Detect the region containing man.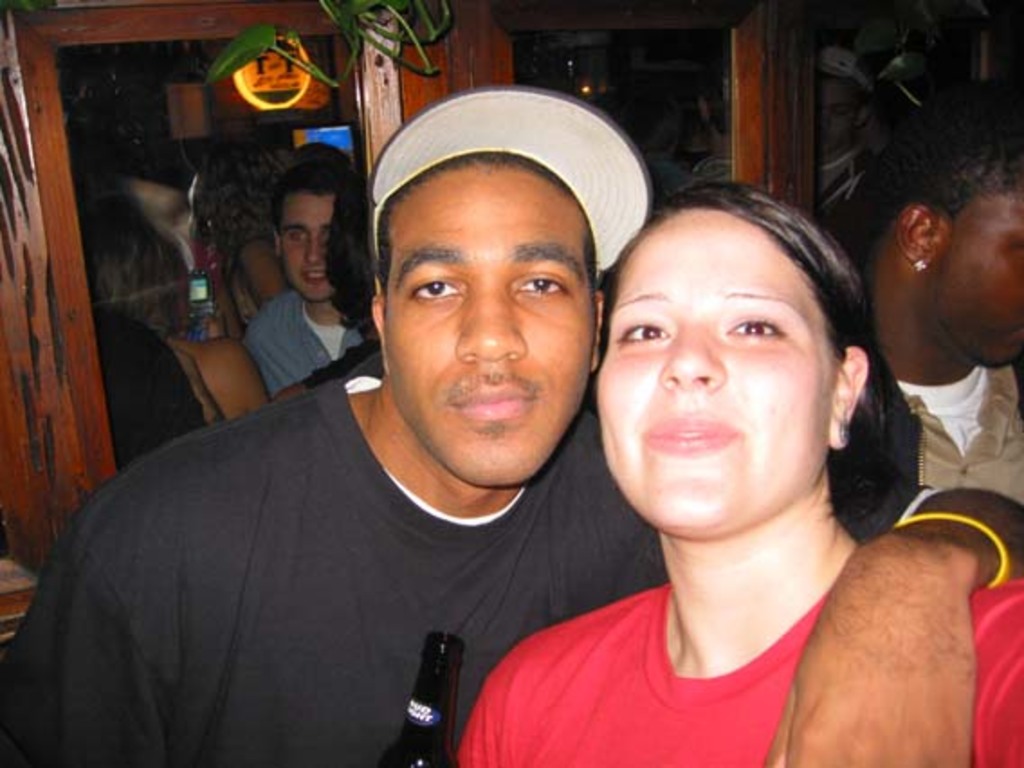
pyautogui.locateOnScreen(234, 162, 389, 406).
